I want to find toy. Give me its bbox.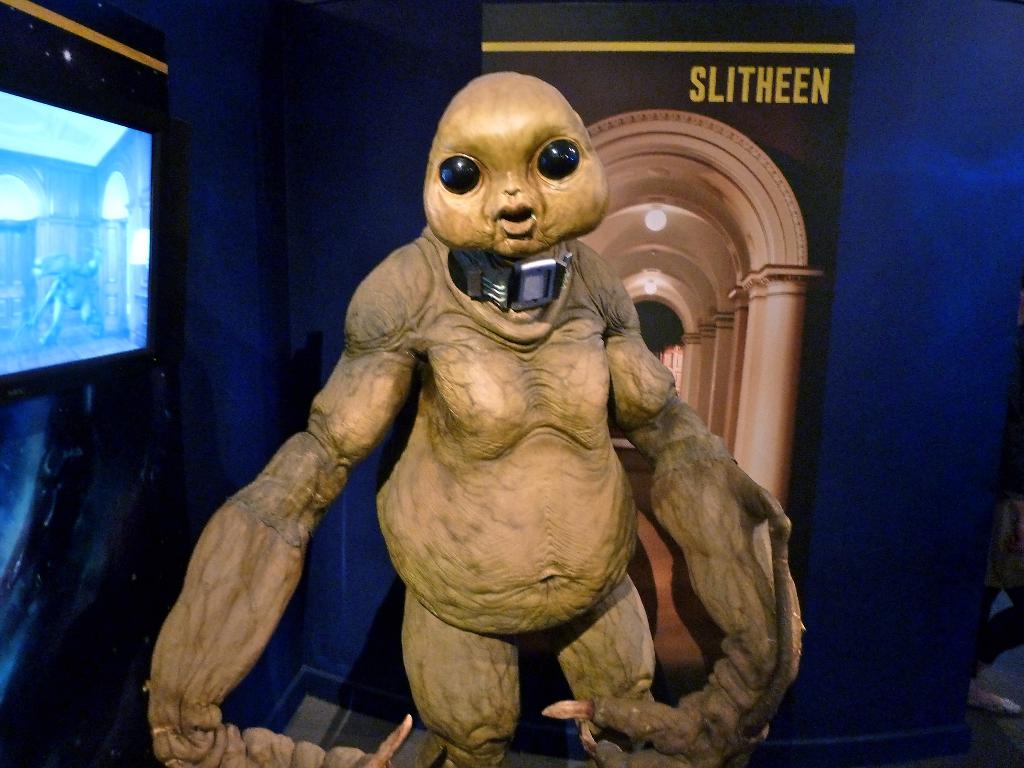
<bbox>128, 54, 839, 767</bbox>.
